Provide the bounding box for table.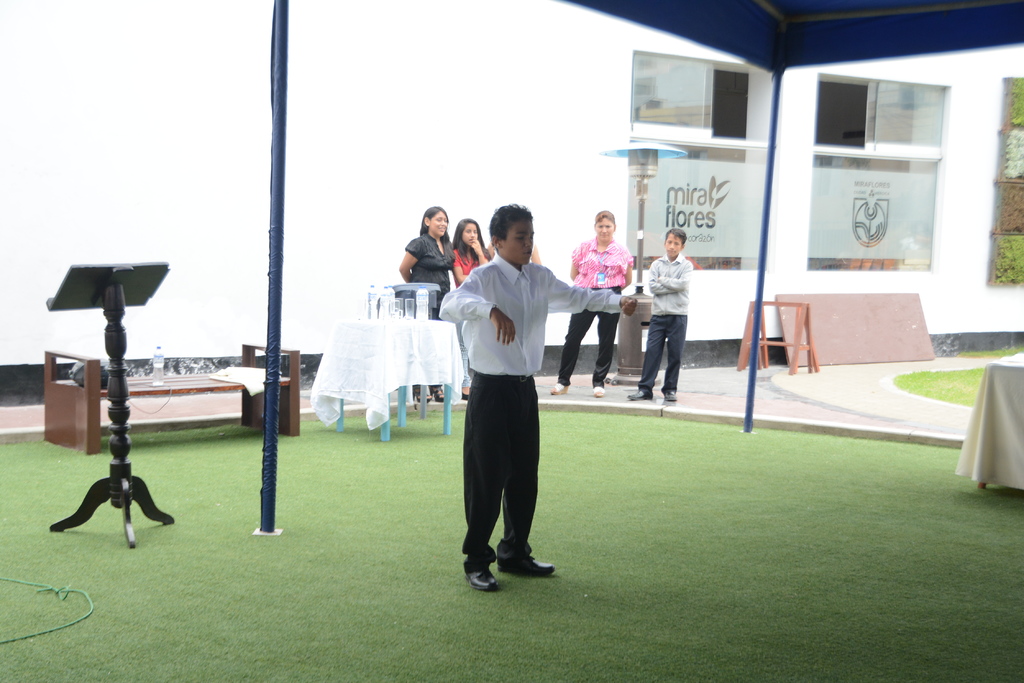
<box>955,345,1023,489</box>.
